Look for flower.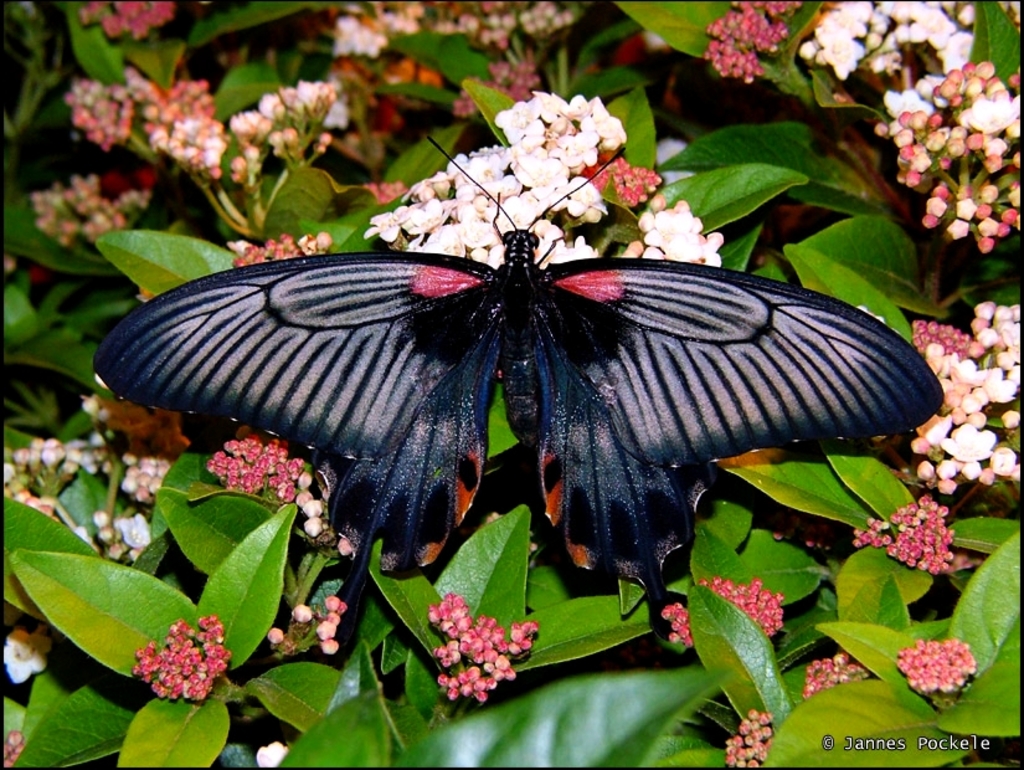
Found: select_region(258, 740, 288, 769).
